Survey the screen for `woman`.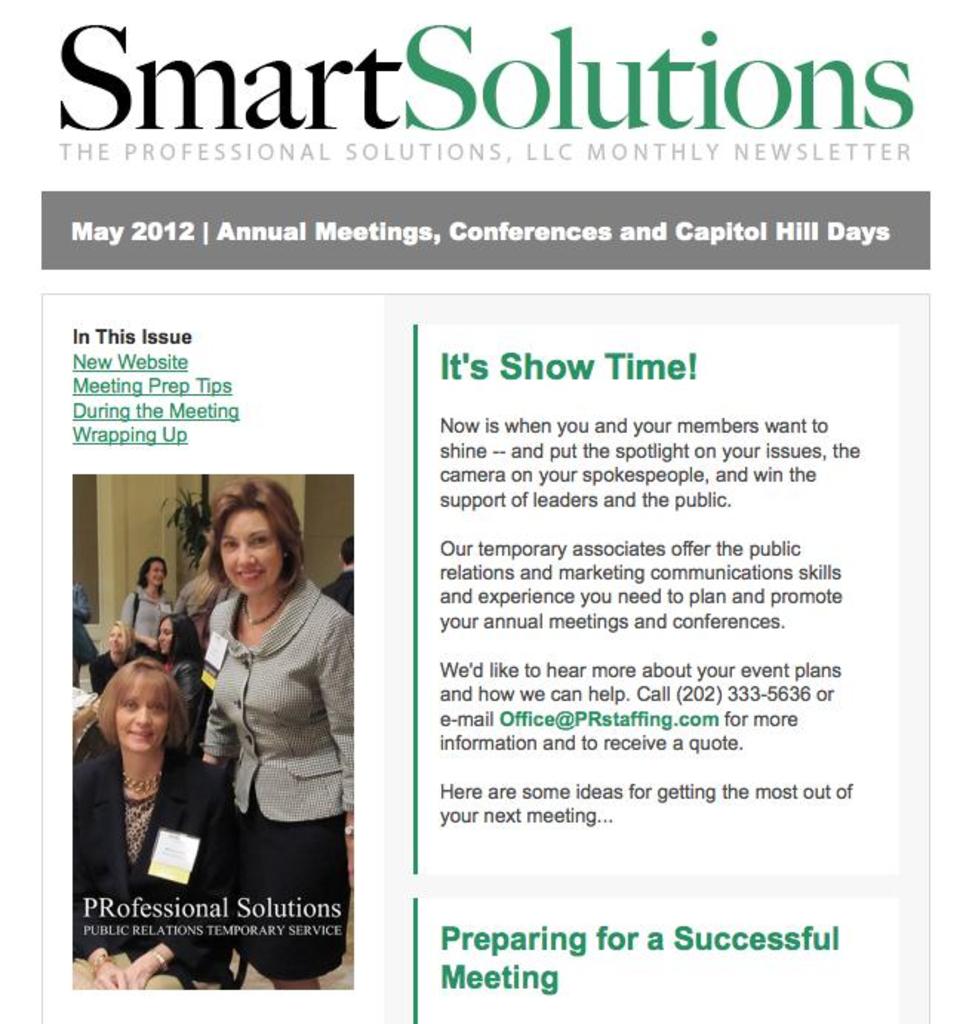
Survey found: pyautogui.locateOnScreen(92, 616, 144, 699).
